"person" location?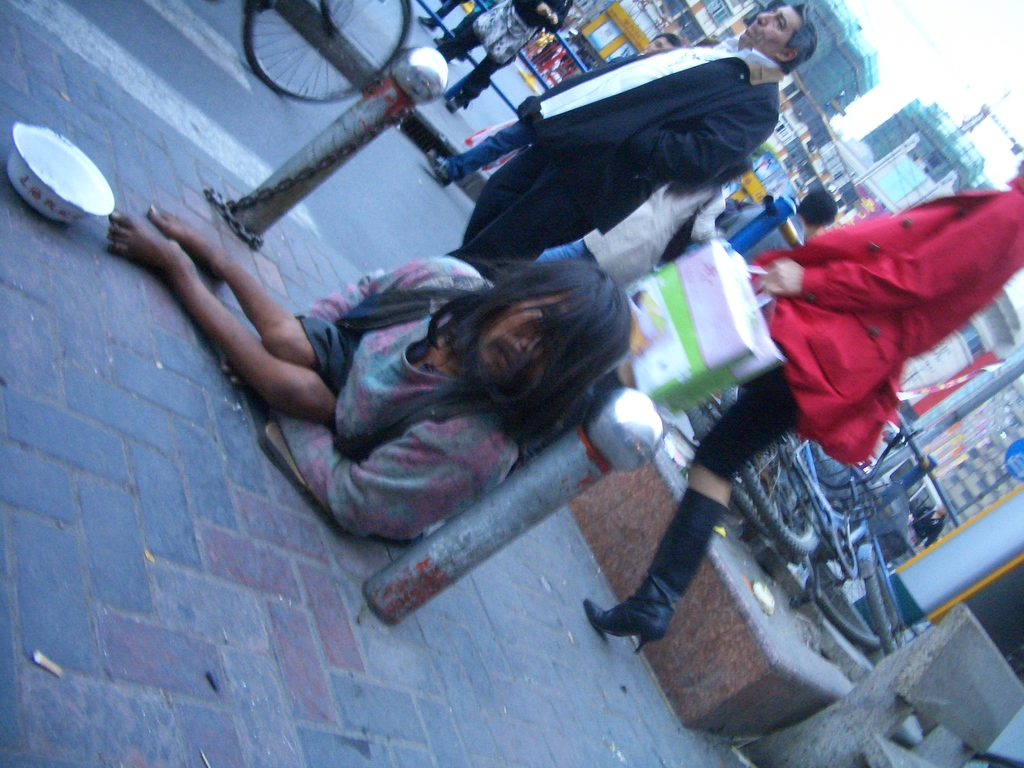
l=444, t=0, r=818, b=291
